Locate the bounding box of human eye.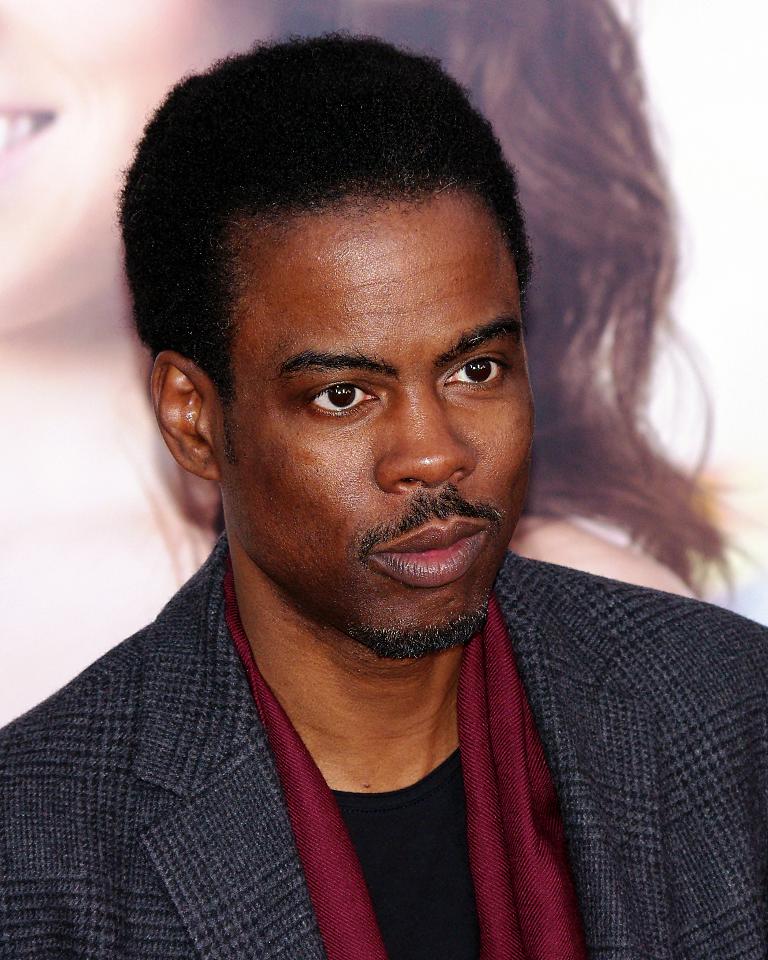
Bounding box: Rect(437, 340, 524, 395).
